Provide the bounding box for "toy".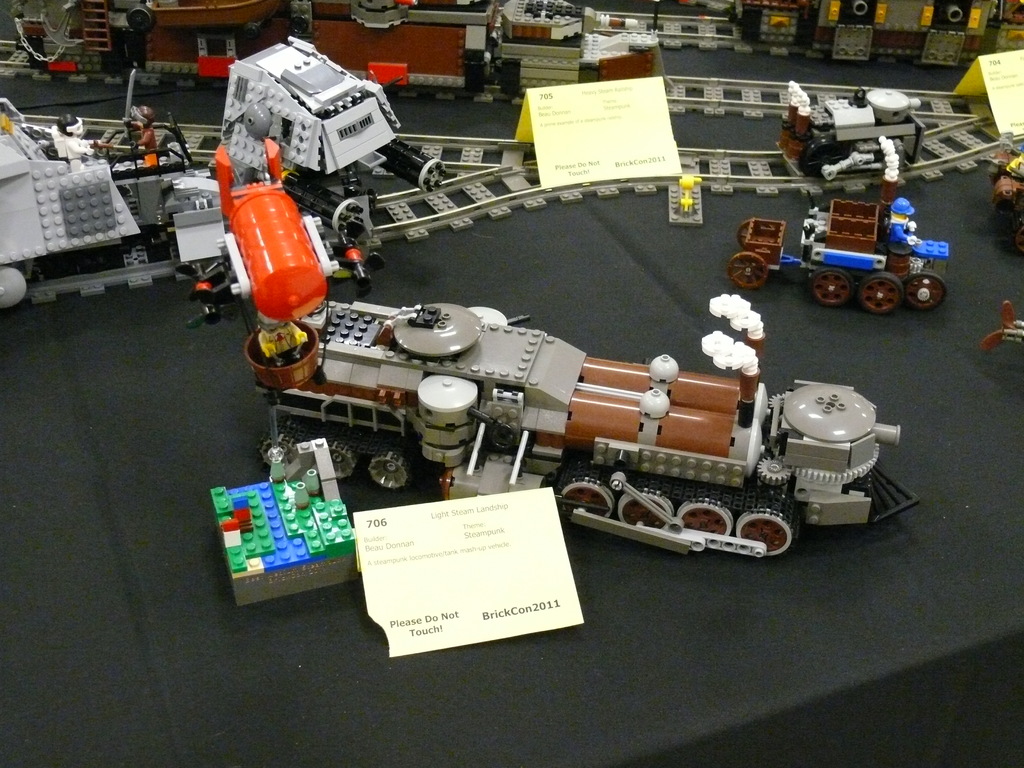
<region>234, 296, 913, 560</region>.
